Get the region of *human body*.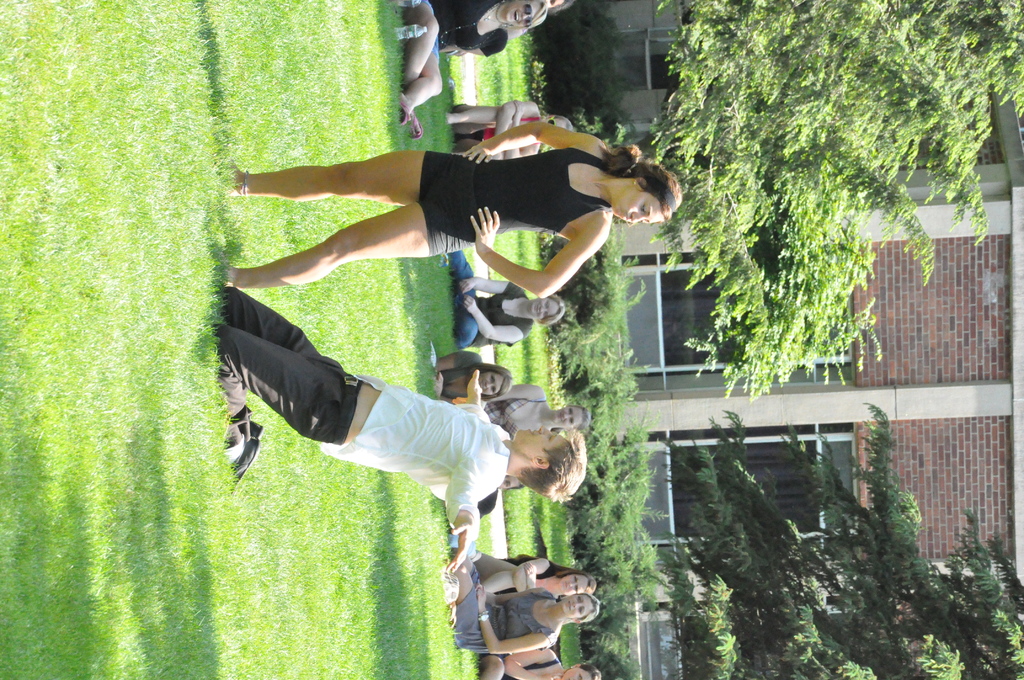
box(221, 123, 684, 292).
